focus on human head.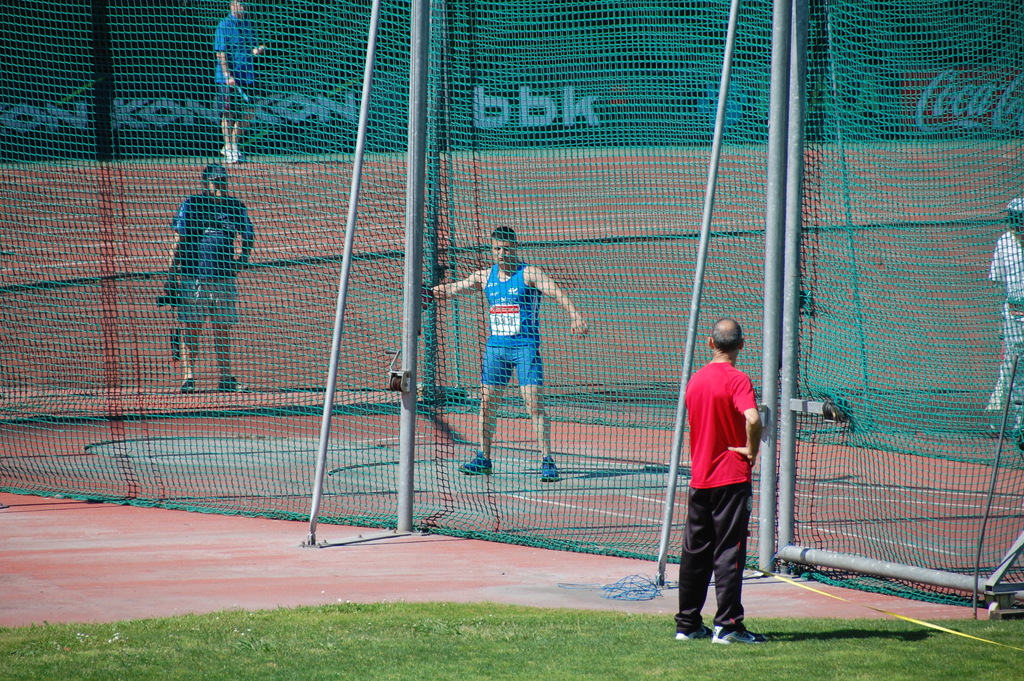
Focused at [230,0,251,17].
